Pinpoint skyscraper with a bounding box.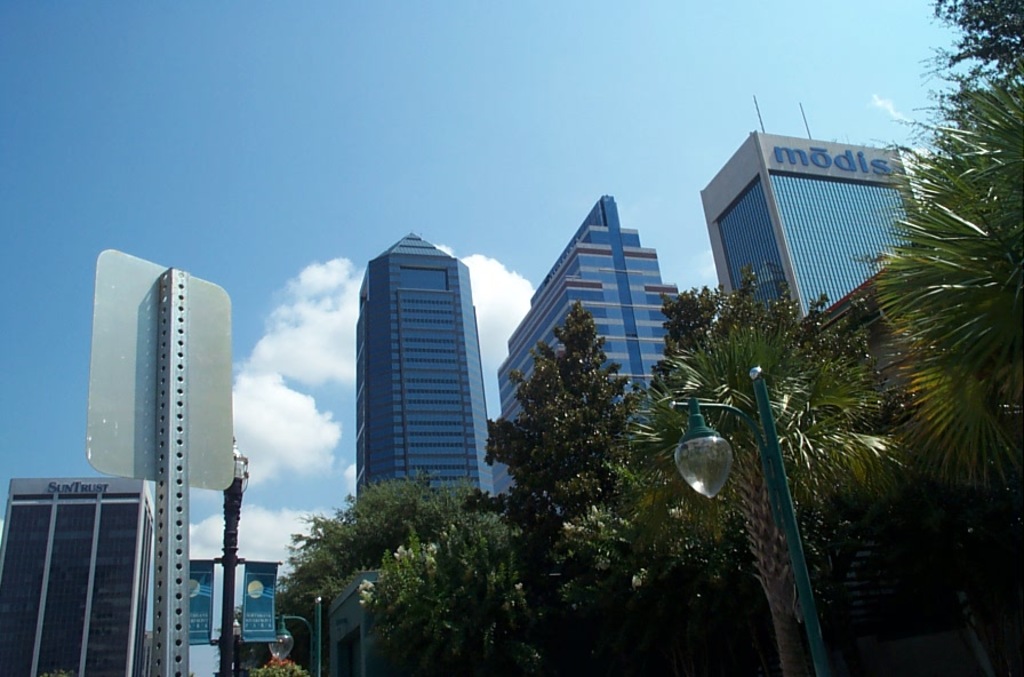
x1=694, y1=127, x2=929, y2=347.
